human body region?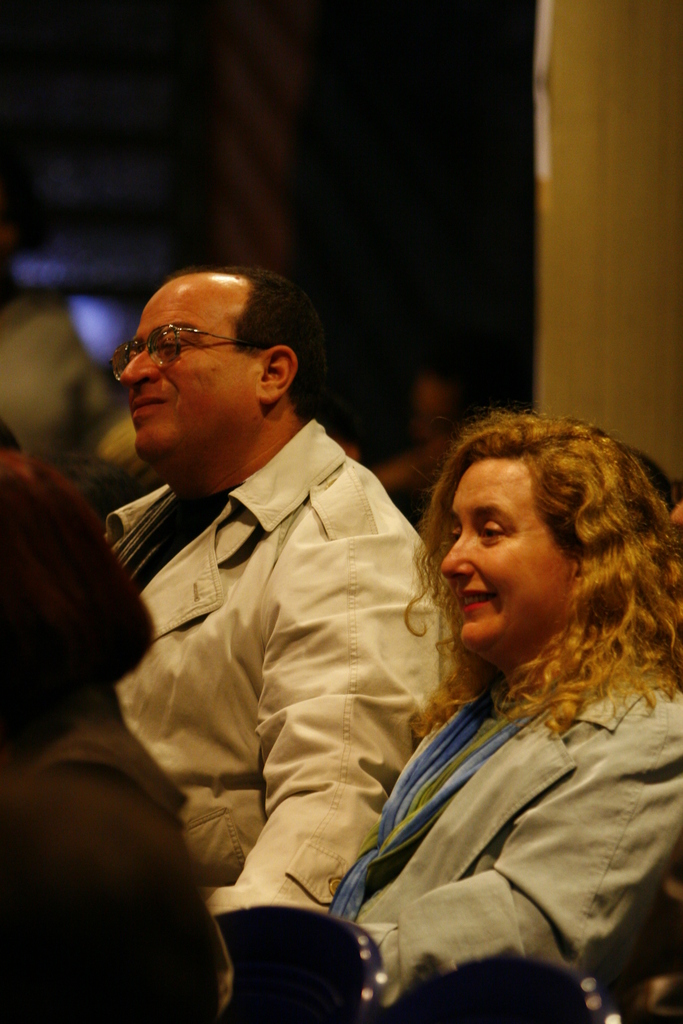
(0, 696, 219, 1023)
